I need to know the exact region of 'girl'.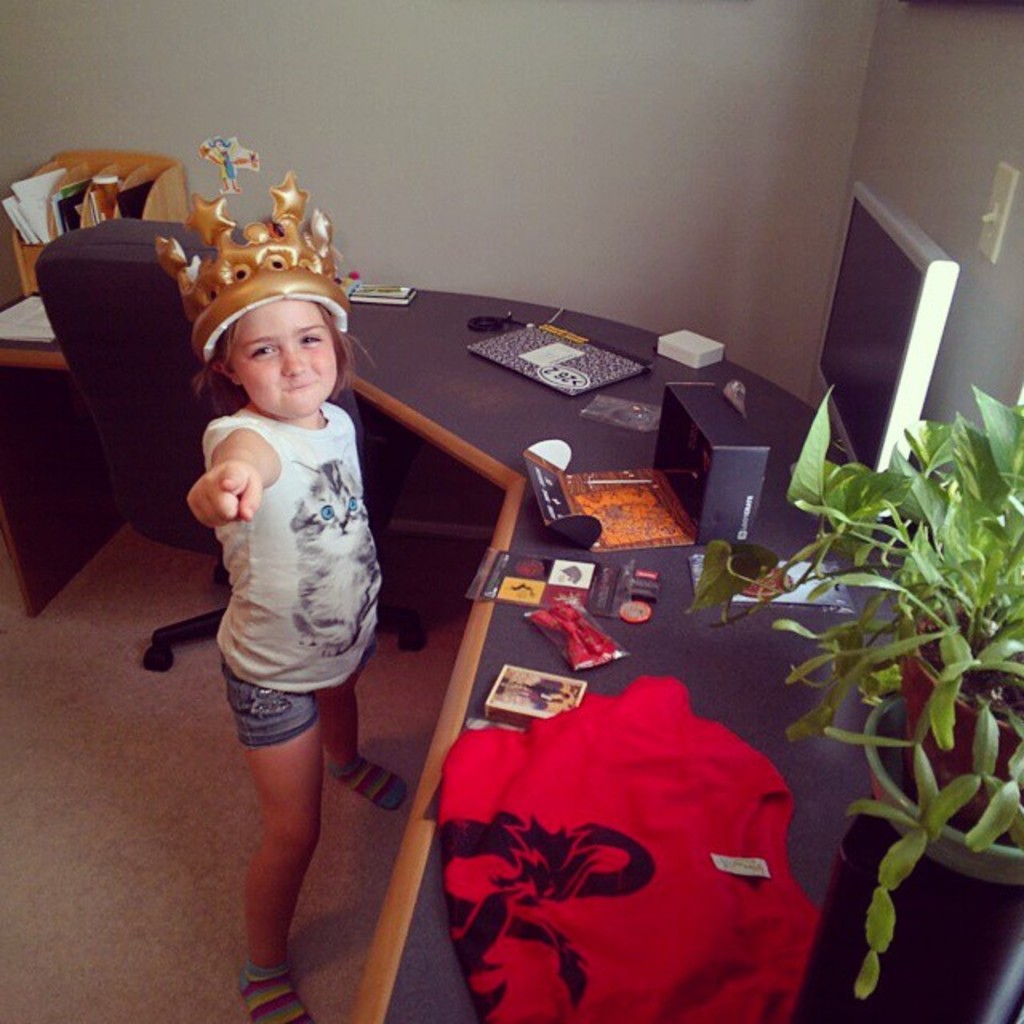
Region: l=152, t=176, r=411, b=1022.
